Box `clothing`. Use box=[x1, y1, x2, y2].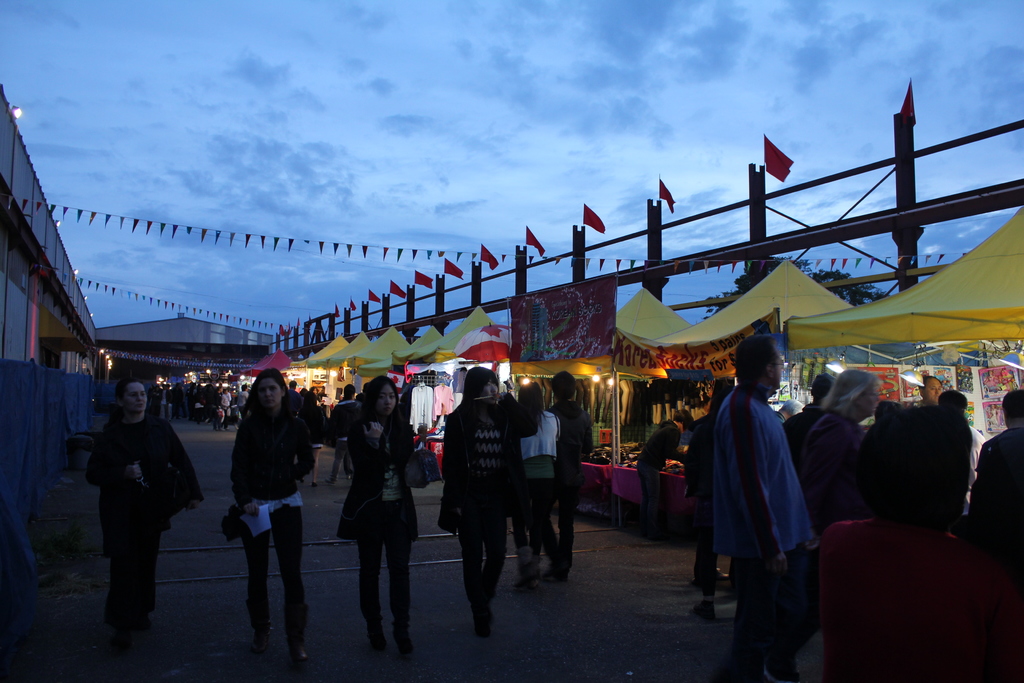
box=[799, 406, 881, 540].
